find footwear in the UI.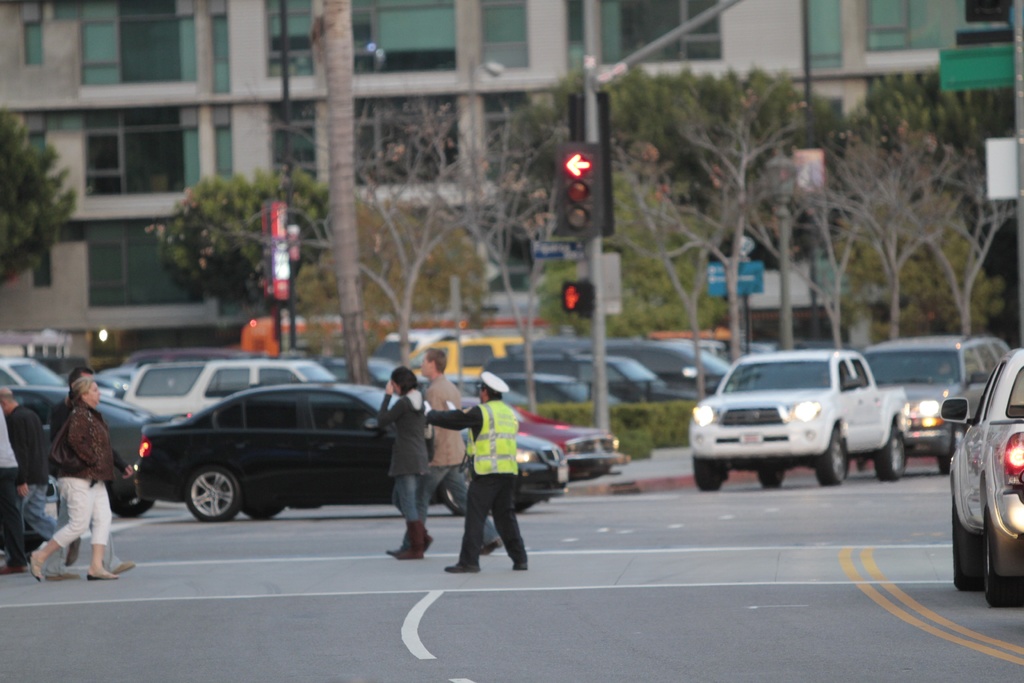
UI element at left=391, top=521, right=433, bottom=561.
